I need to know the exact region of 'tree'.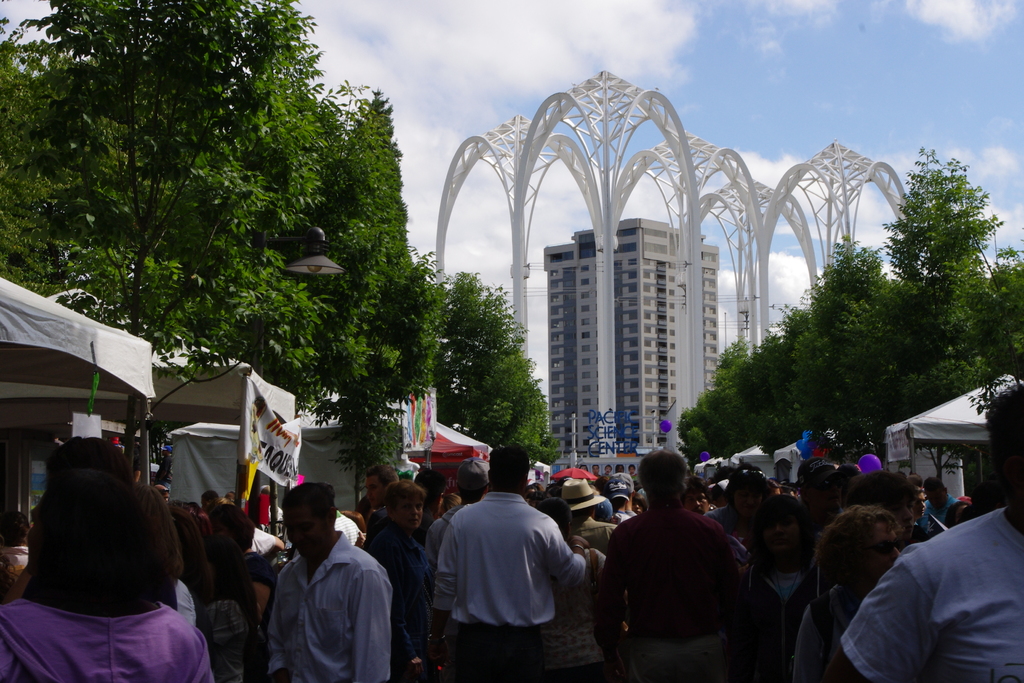
Region: crop(366, 276, 436, 394).
